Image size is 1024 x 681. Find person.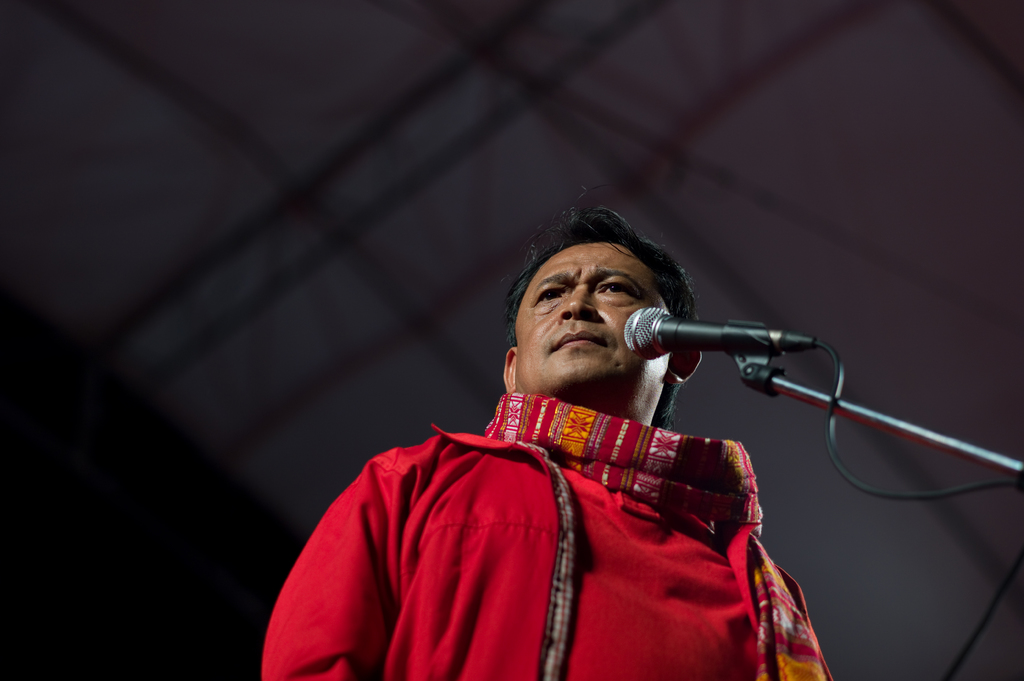
{"x1": 266, "y1": 175, "x2": 920, "y2": 680}.
